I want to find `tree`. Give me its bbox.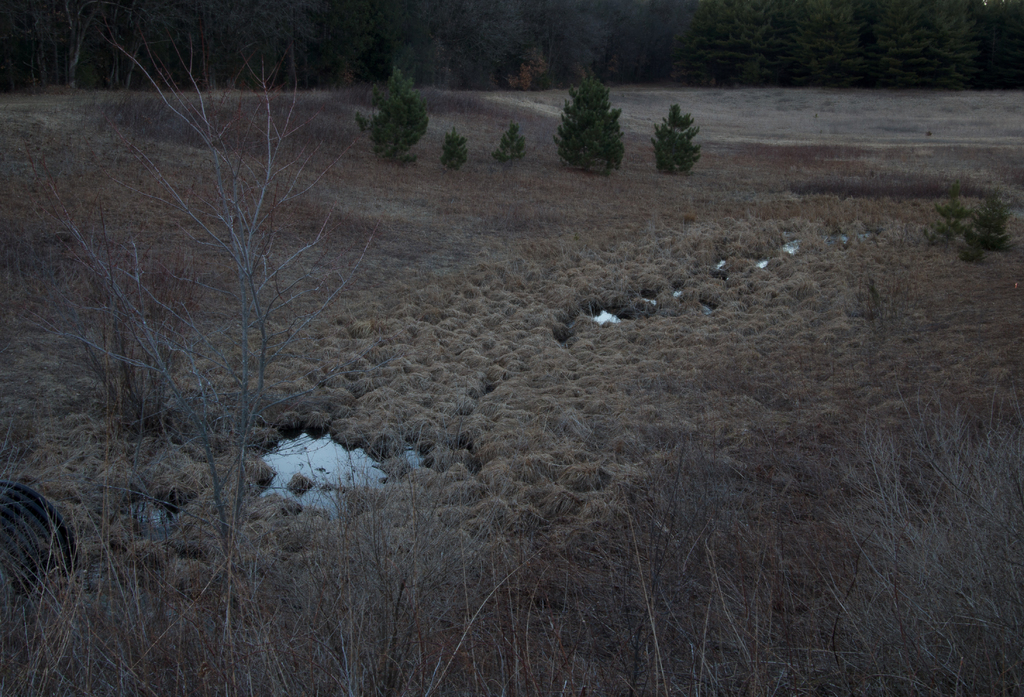
rect(137, 0, 191, 77).
